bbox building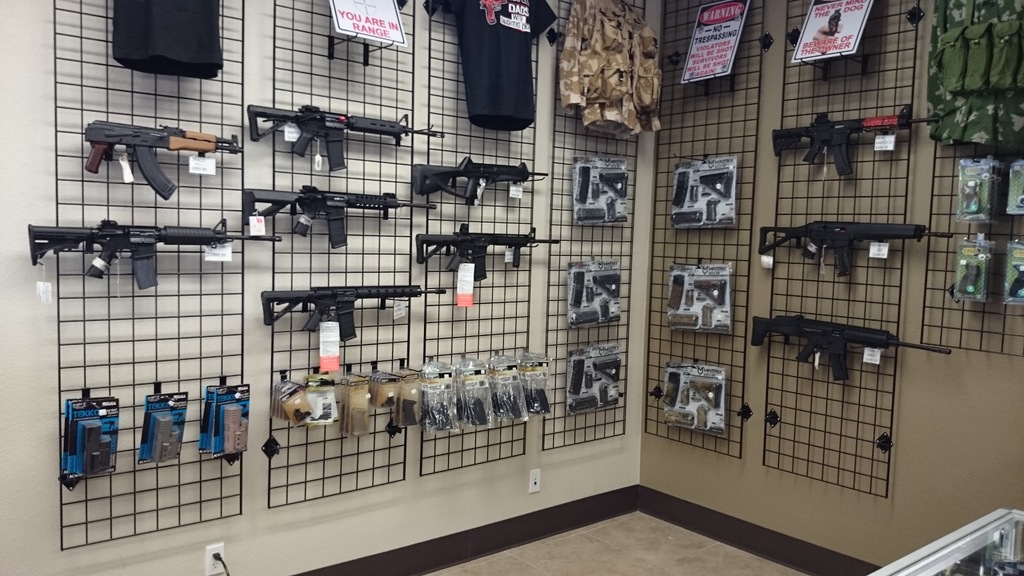
{"x1": 0, "y1": 0, "x2": 1023, "y2": 575}
